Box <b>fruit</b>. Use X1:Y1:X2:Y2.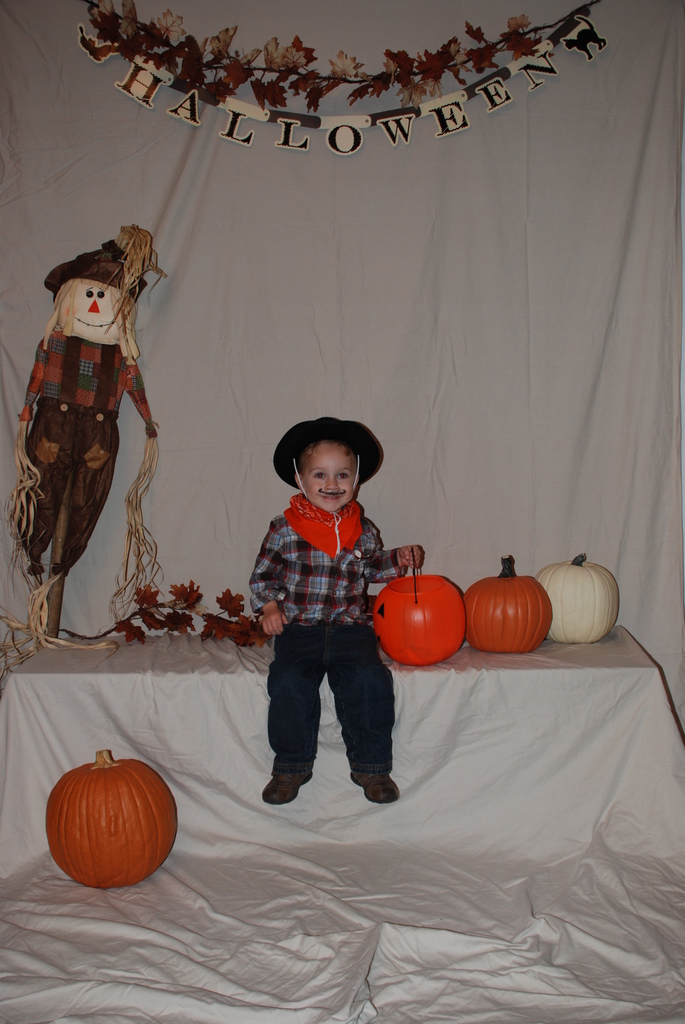
45:769:182:881.
